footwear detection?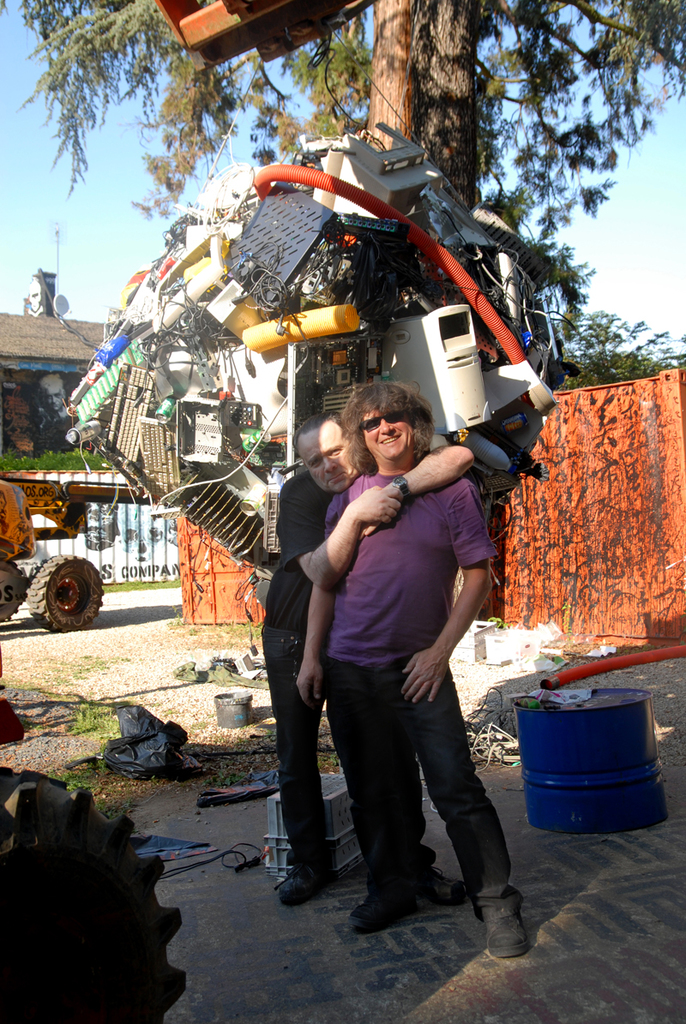
[275,851,344,906]
